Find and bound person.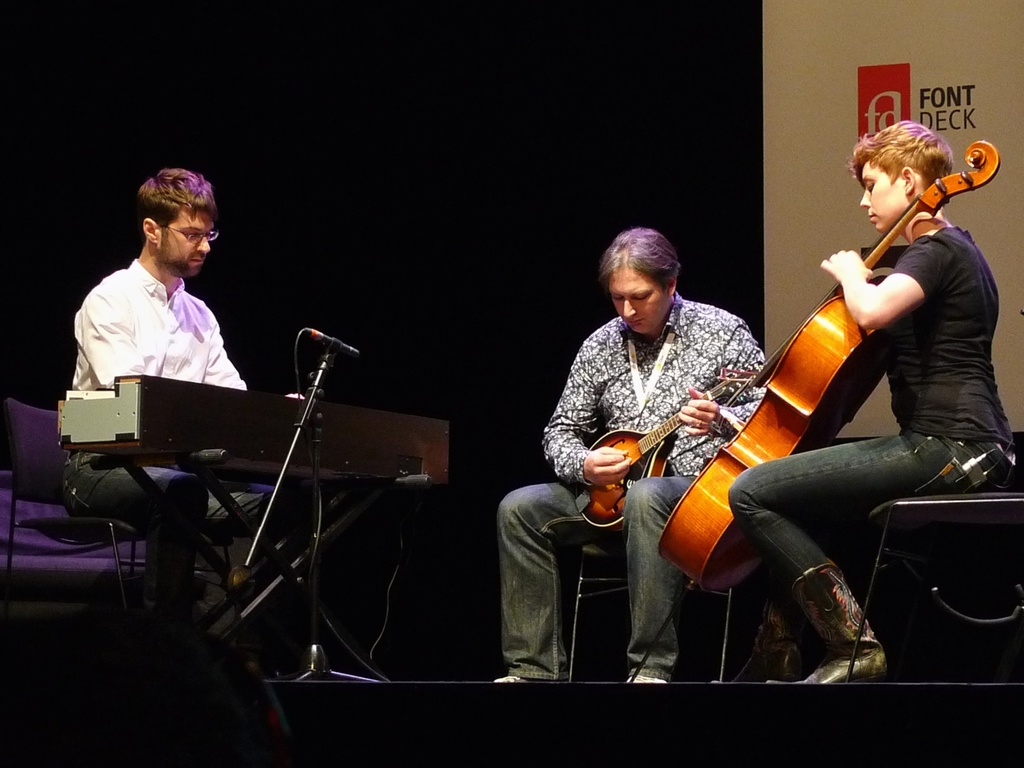
Bound: (726, 119, 1014, 685).
